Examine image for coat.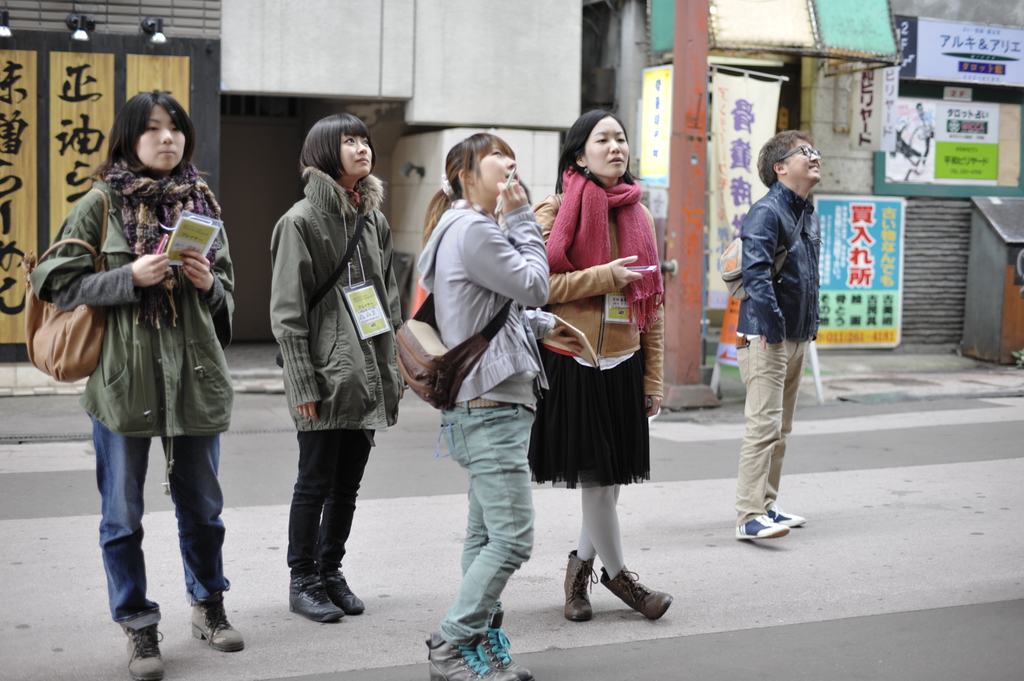
Examination result: x1=28, y1=159, x2=243, y2=442.
